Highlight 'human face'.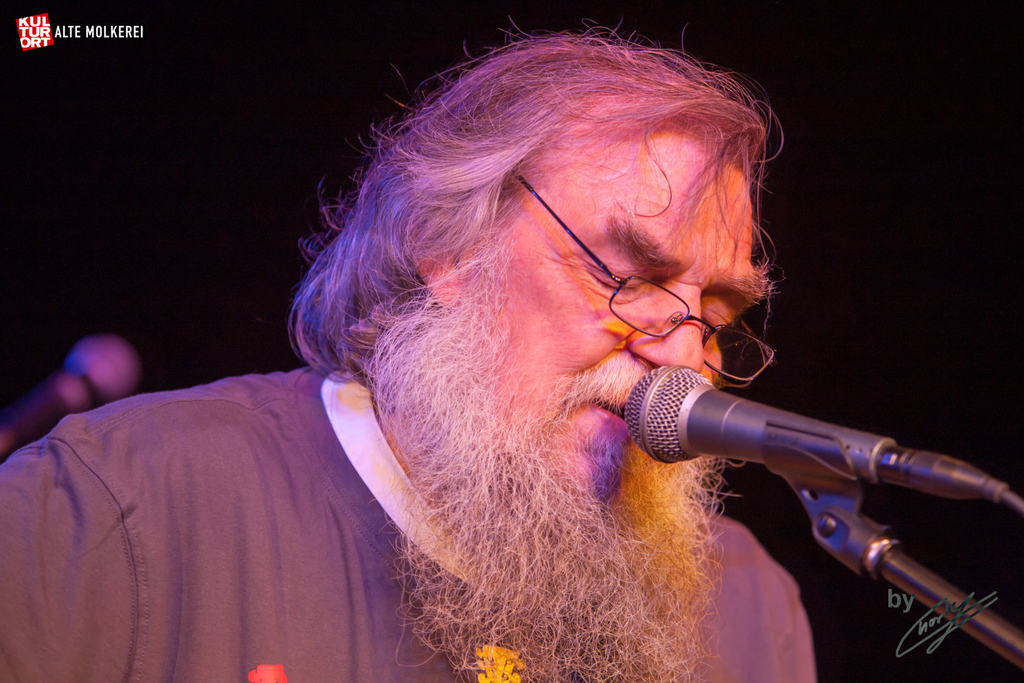
Highlighted region: <bbox>474, 125, 766, 494</bbox>.
